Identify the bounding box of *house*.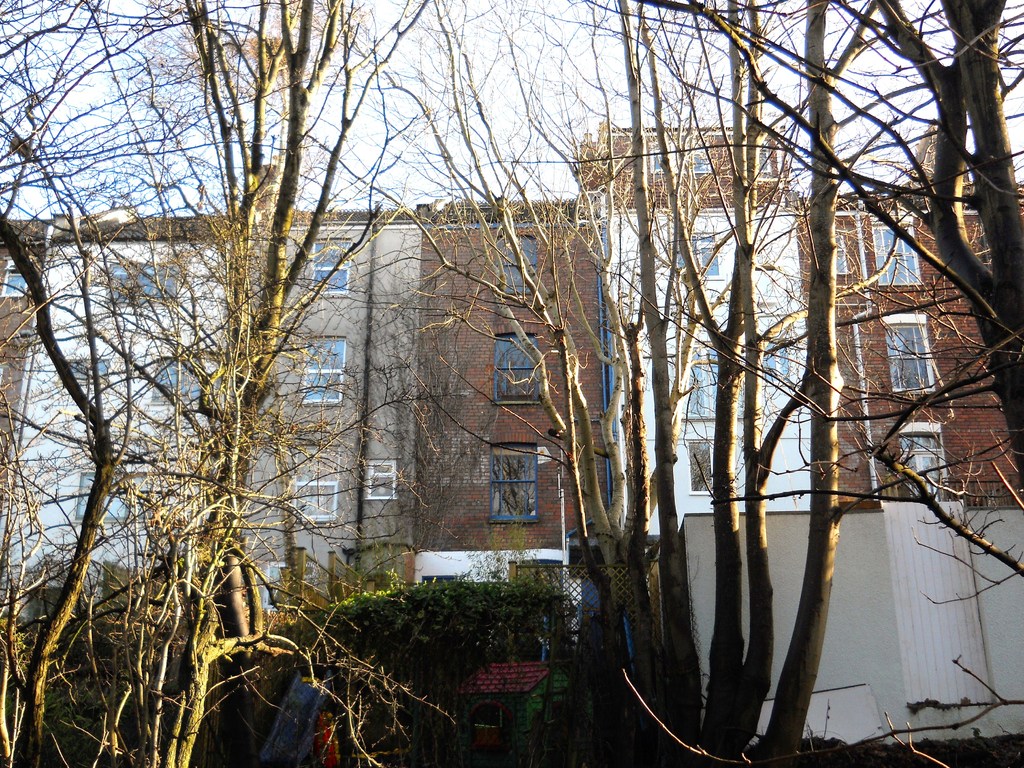
<box>84,49,960,723</box>.
